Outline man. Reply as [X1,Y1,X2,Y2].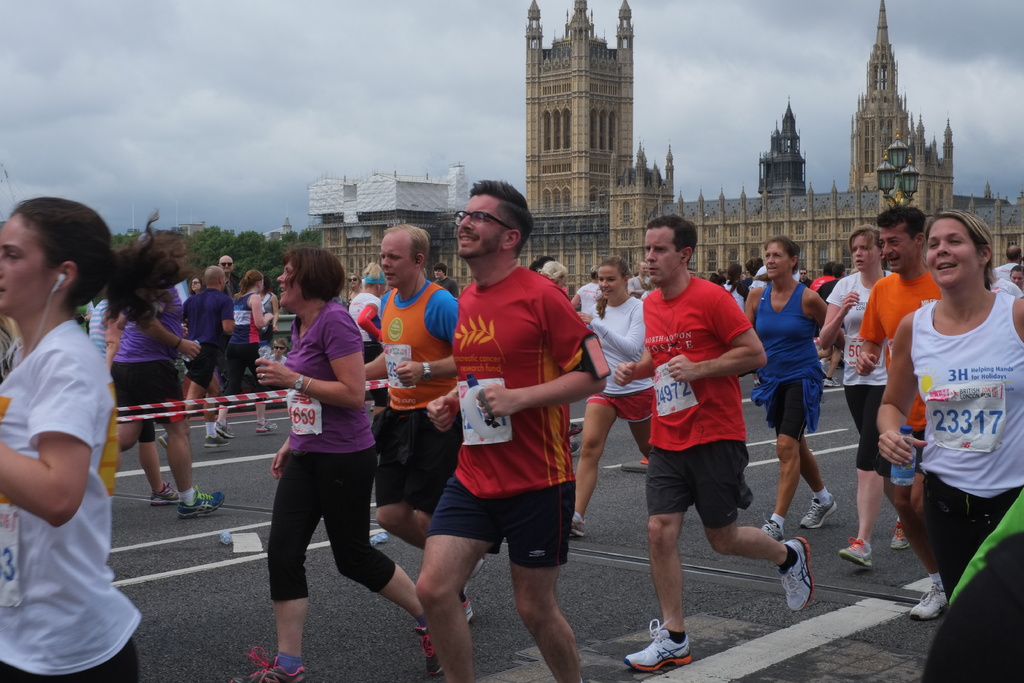
[992,247,1023,283].
